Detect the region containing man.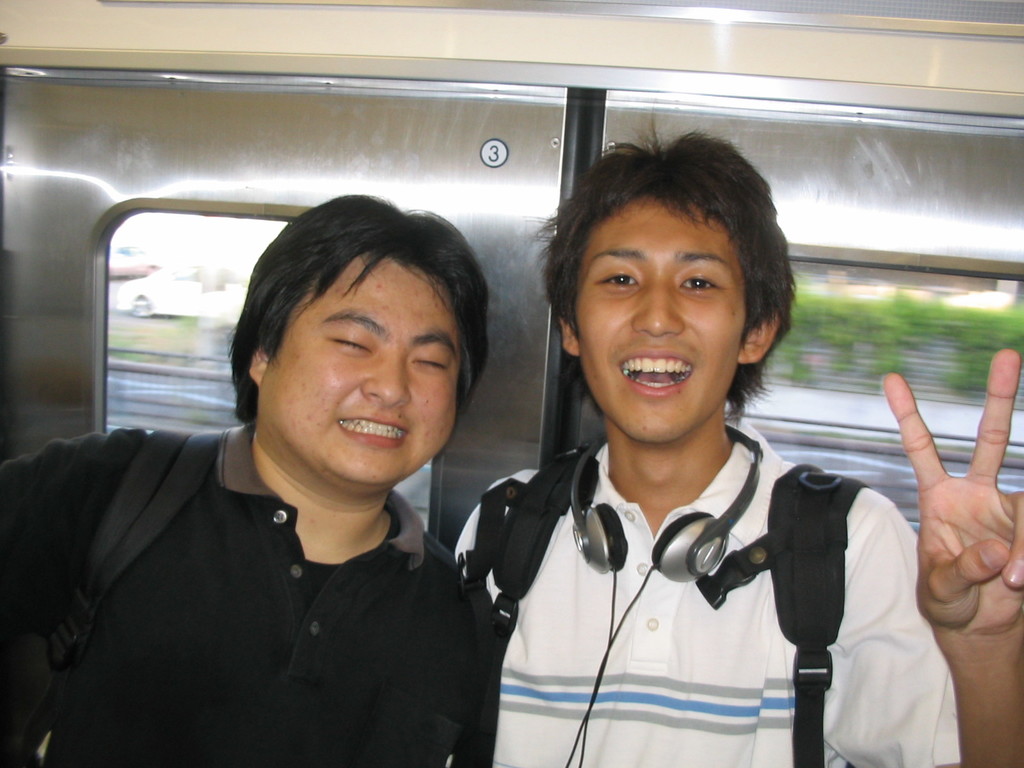
<region>57, 136, 579, 744</region>.
